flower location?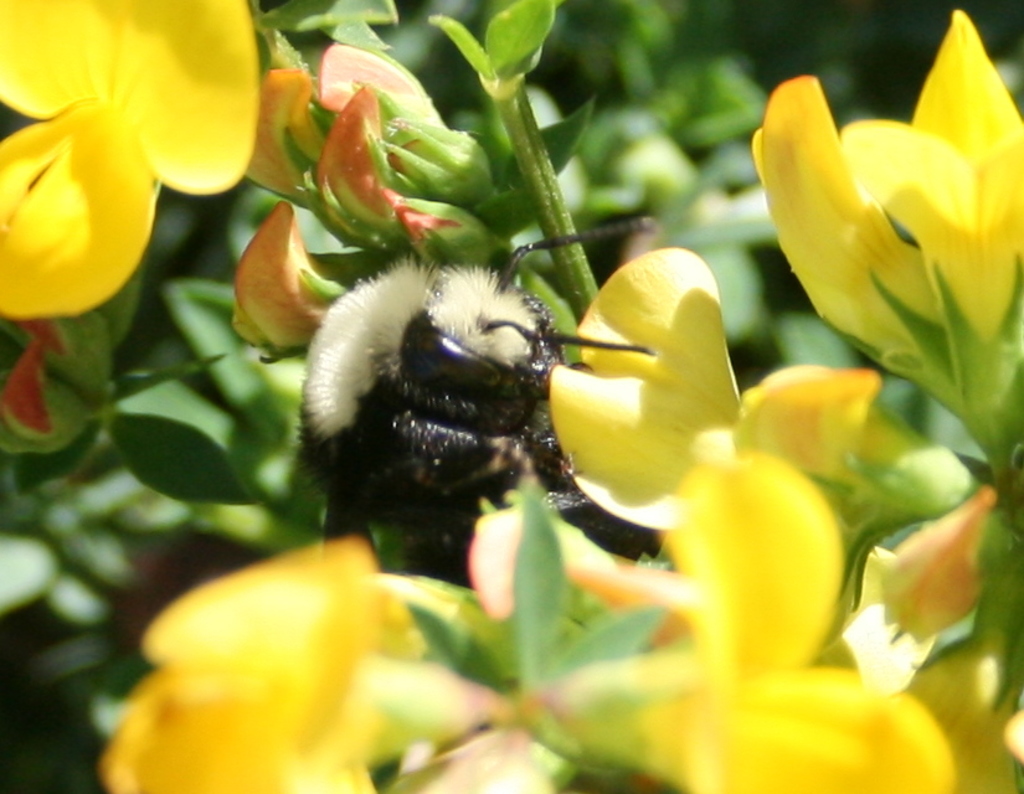
bbox(458, 500, 698, 654)
